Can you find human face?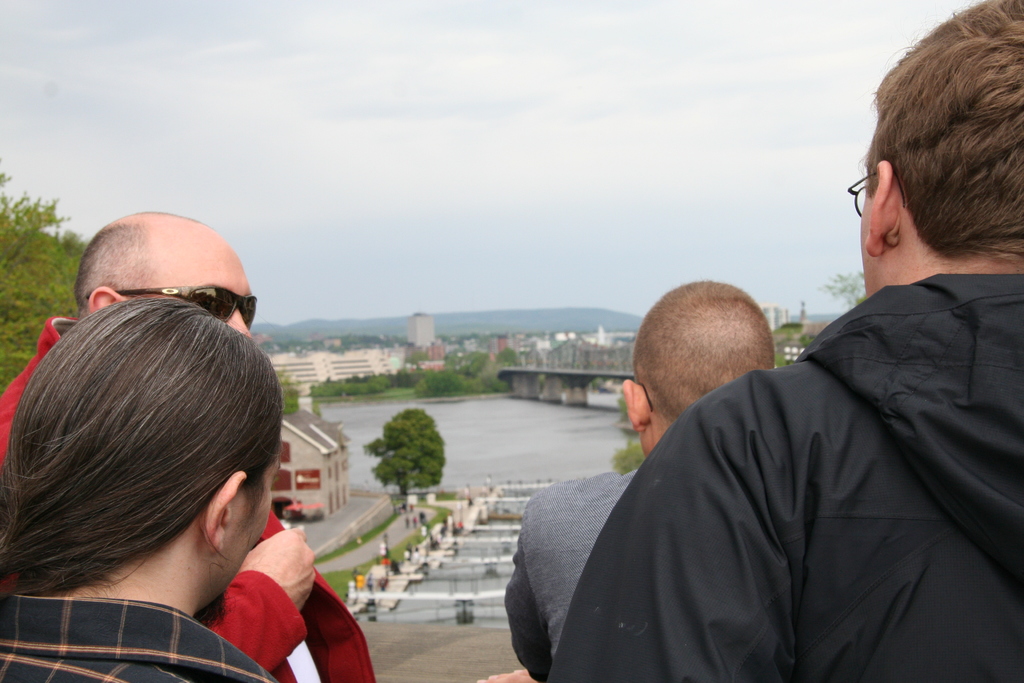
Yes, bounding box: select_region(213, 448, 281, 598).
